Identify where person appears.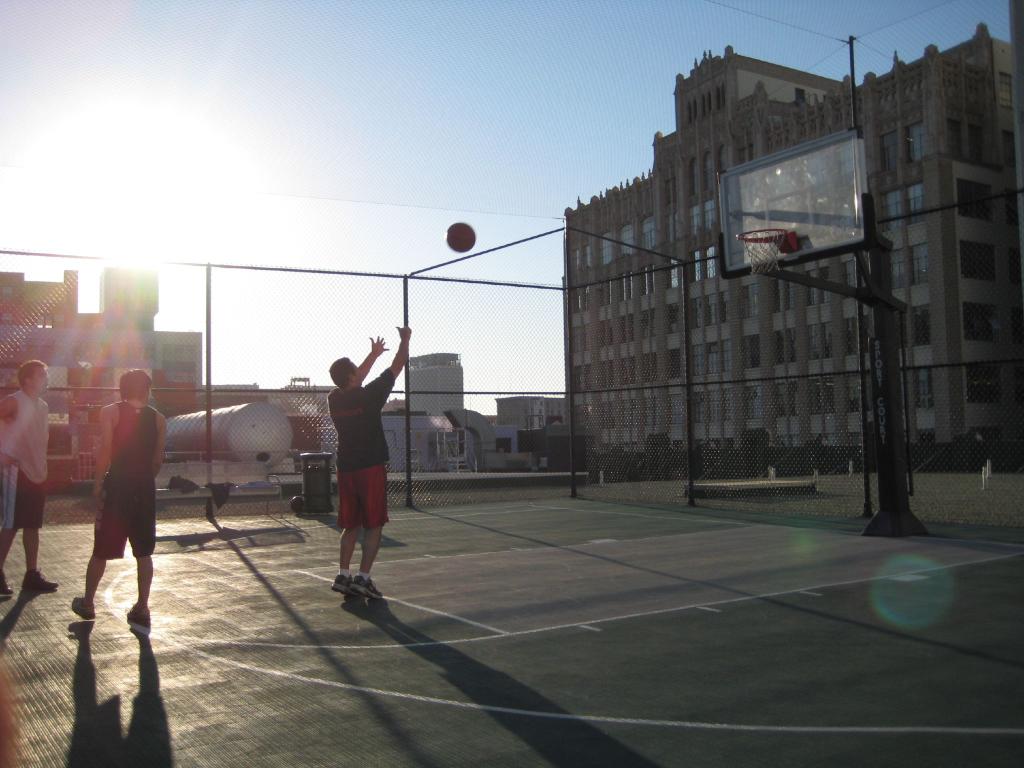
Appears at [x1=314, y1=311, x2=409, y2=614].
